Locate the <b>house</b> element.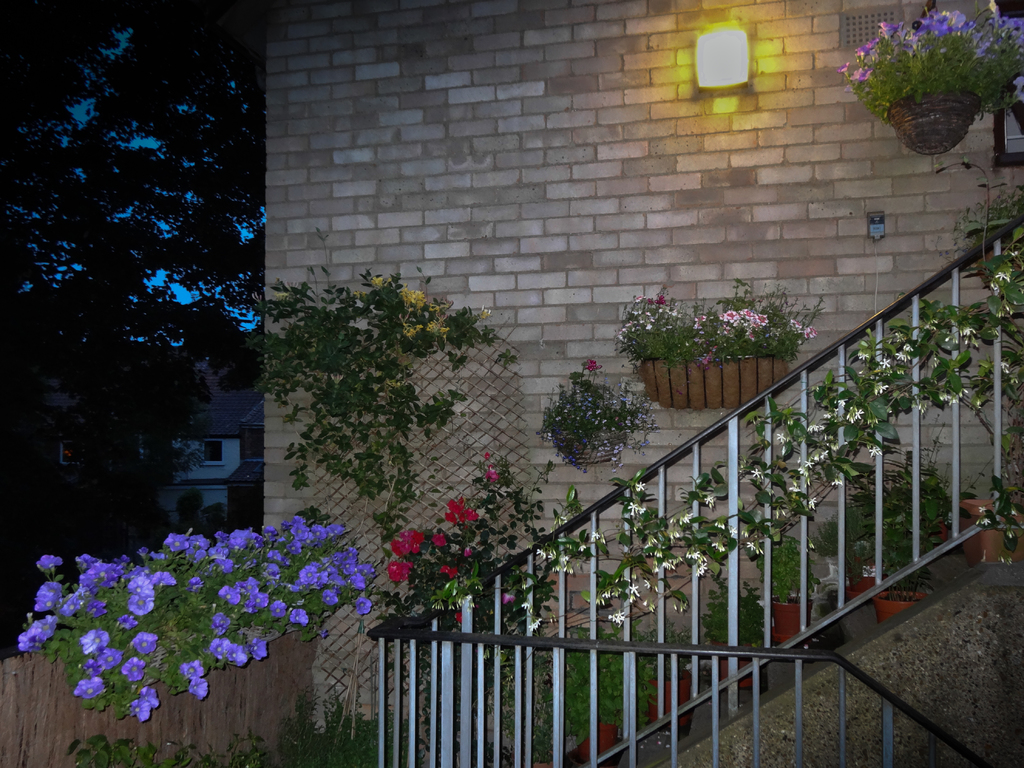
Element bbox: 257,0,1023,765.
